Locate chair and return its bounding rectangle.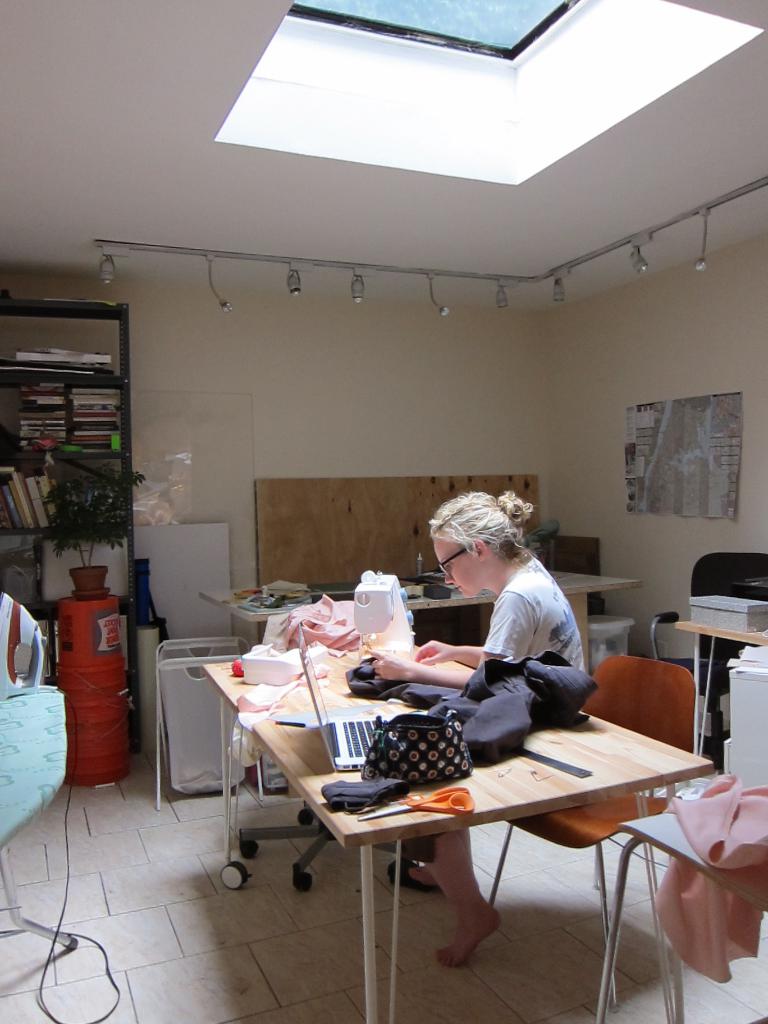
box=[602, 810, 767, 1023].
